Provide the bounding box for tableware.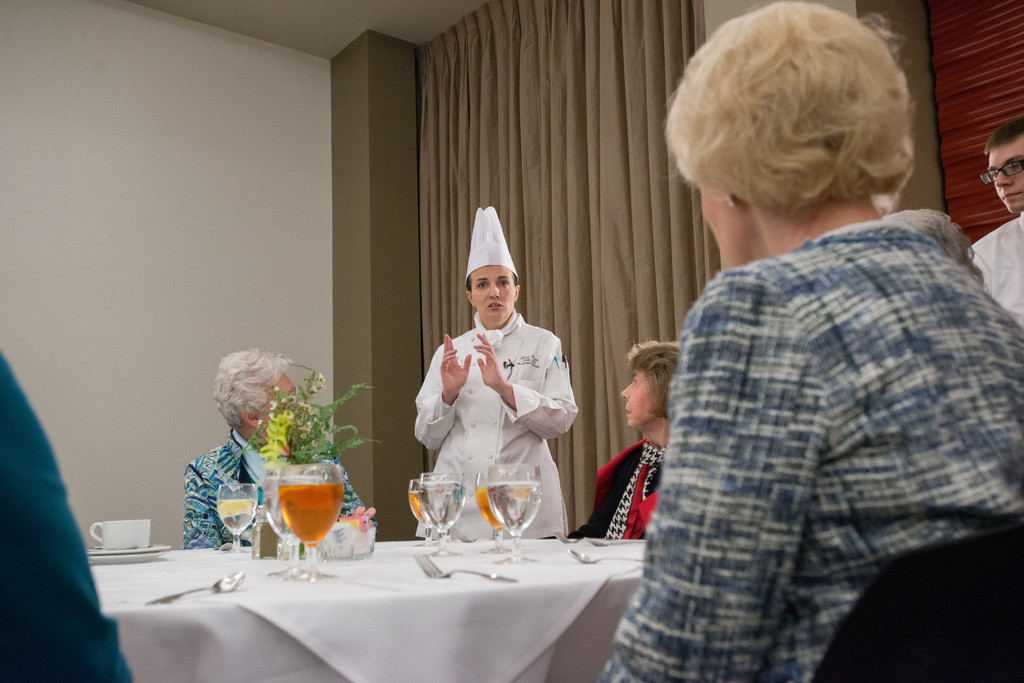
416, 471, 465, 557.
